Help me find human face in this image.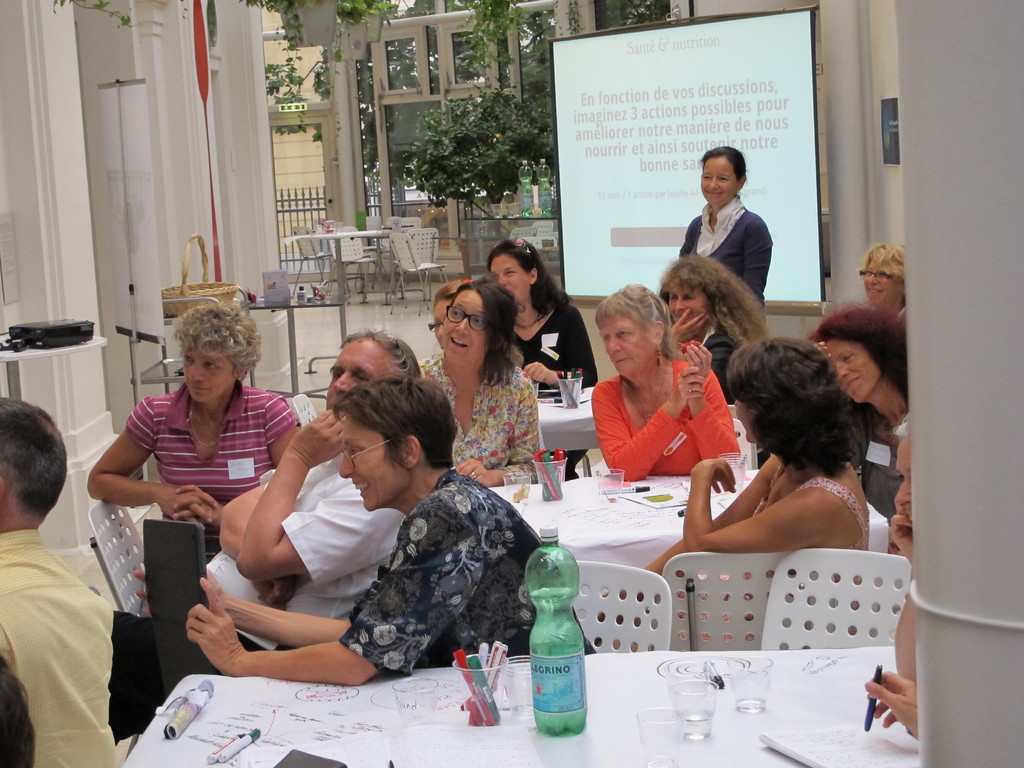
Found it: bbox(325, 339, 403, 409).
